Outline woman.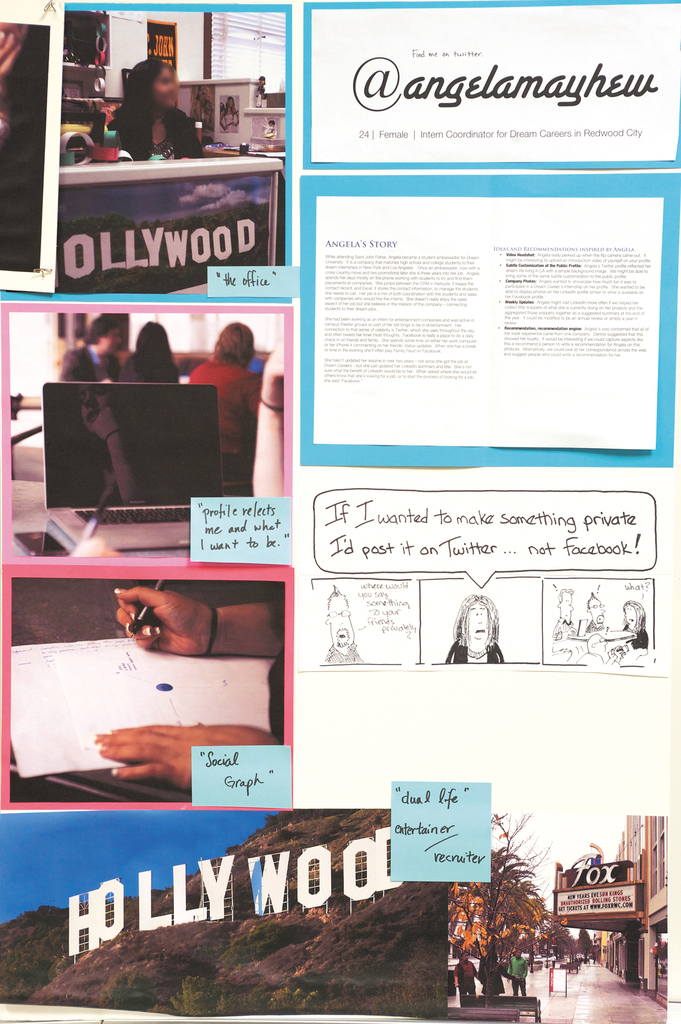
Outline: box=[118, 58, 204, 161].
